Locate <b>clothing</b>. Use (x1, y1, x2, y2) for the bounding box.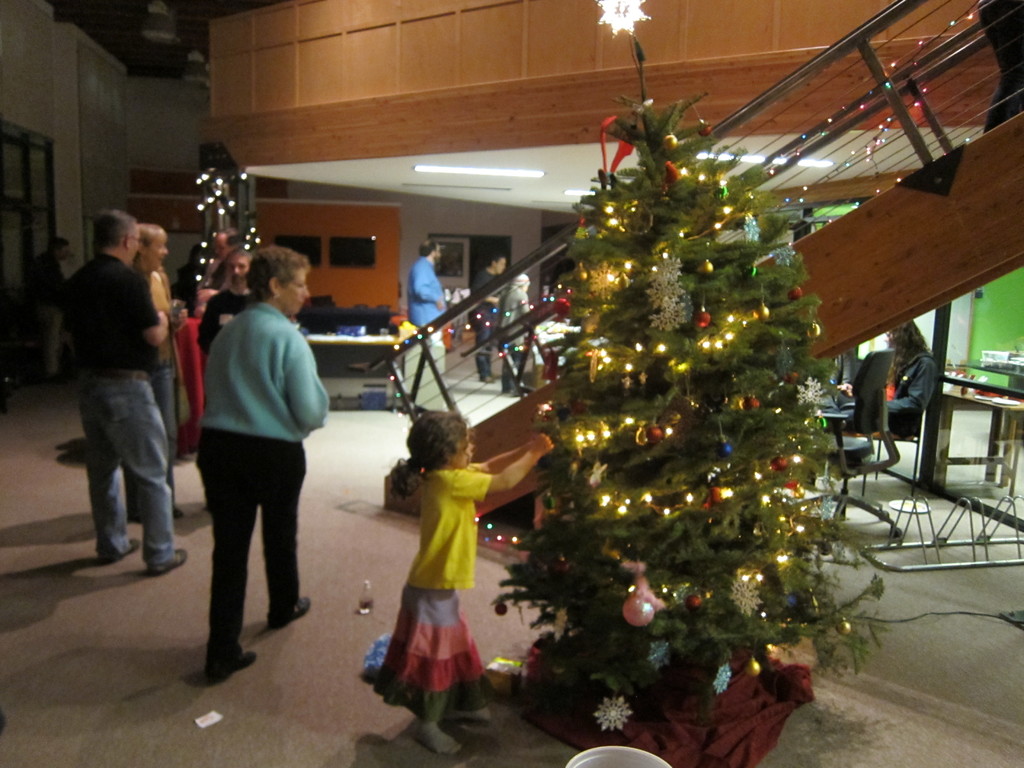
(465, 269, 504, 372).
